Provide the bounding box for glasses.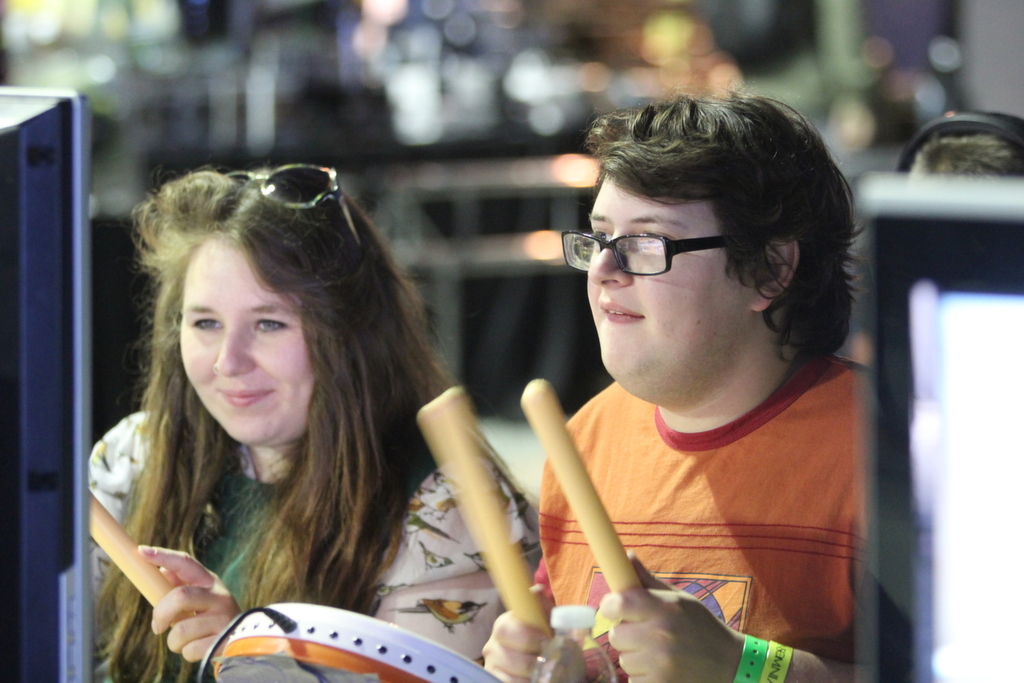
bbox(561, 229, 733, 277).
